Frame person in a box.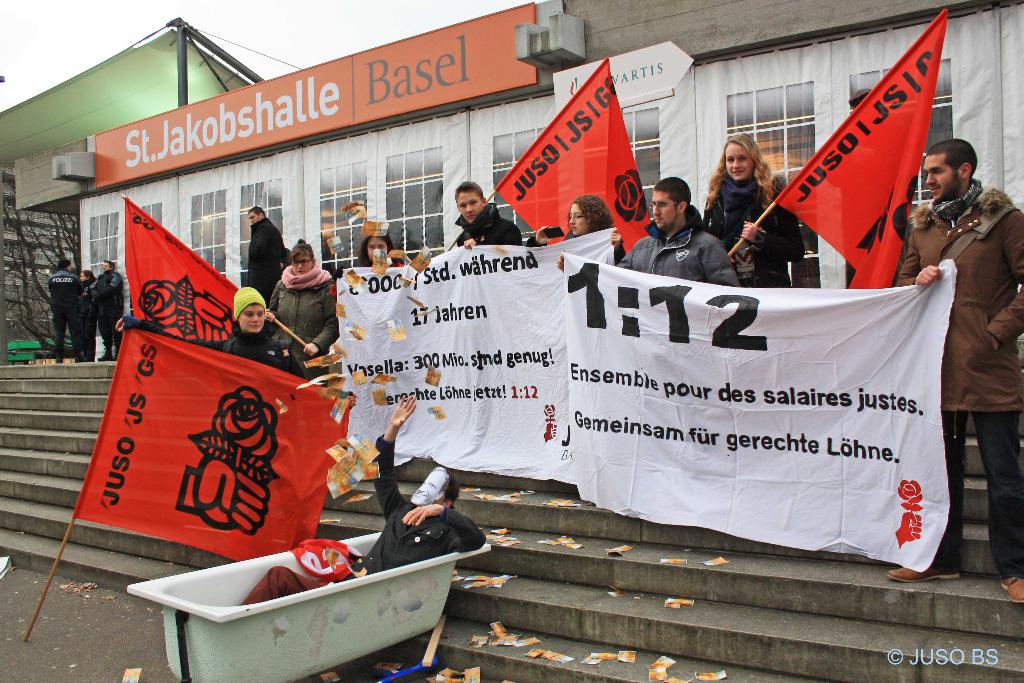
crop(245, 393, 486, 612).
